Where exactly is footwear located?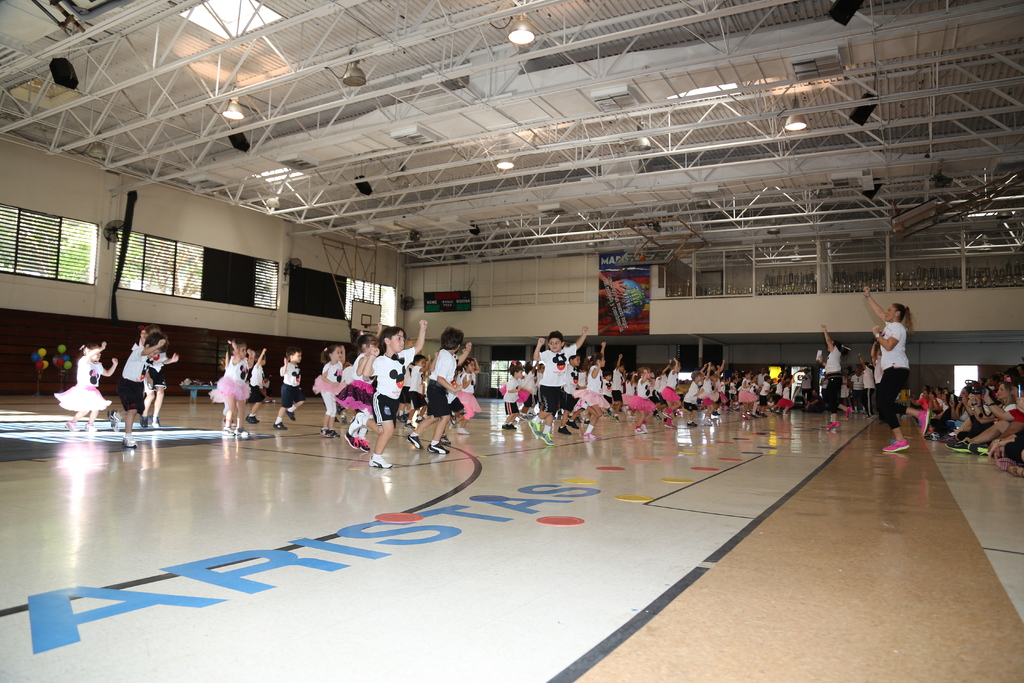
Its bounding box is region(342, 431, 351, 449).
